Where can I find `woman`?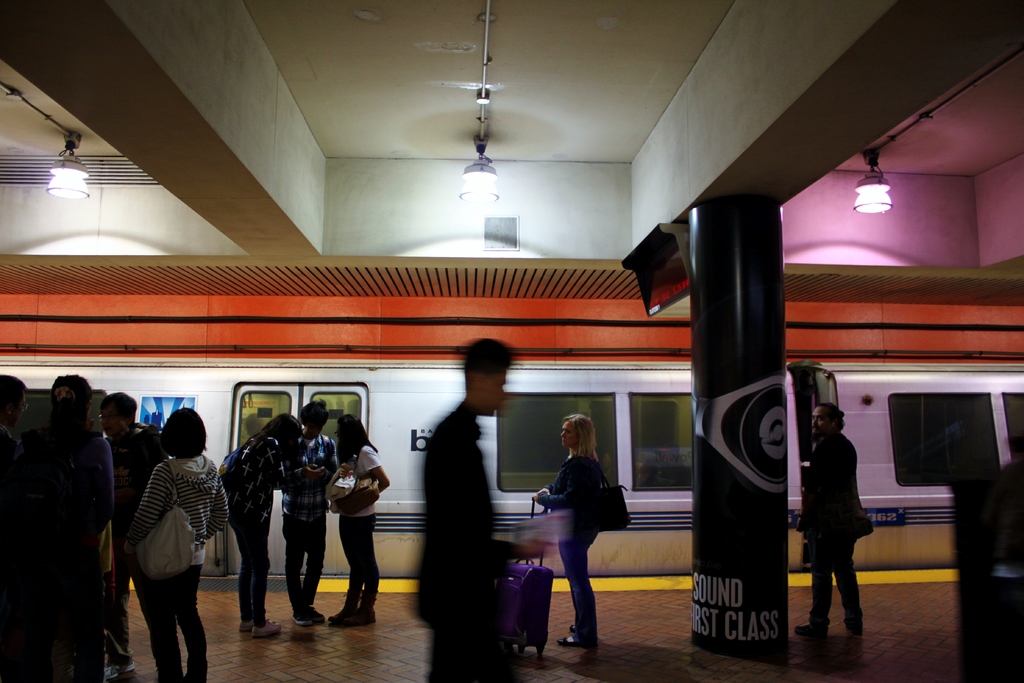
You can find it at select_region(229, 412, 305, 634).
